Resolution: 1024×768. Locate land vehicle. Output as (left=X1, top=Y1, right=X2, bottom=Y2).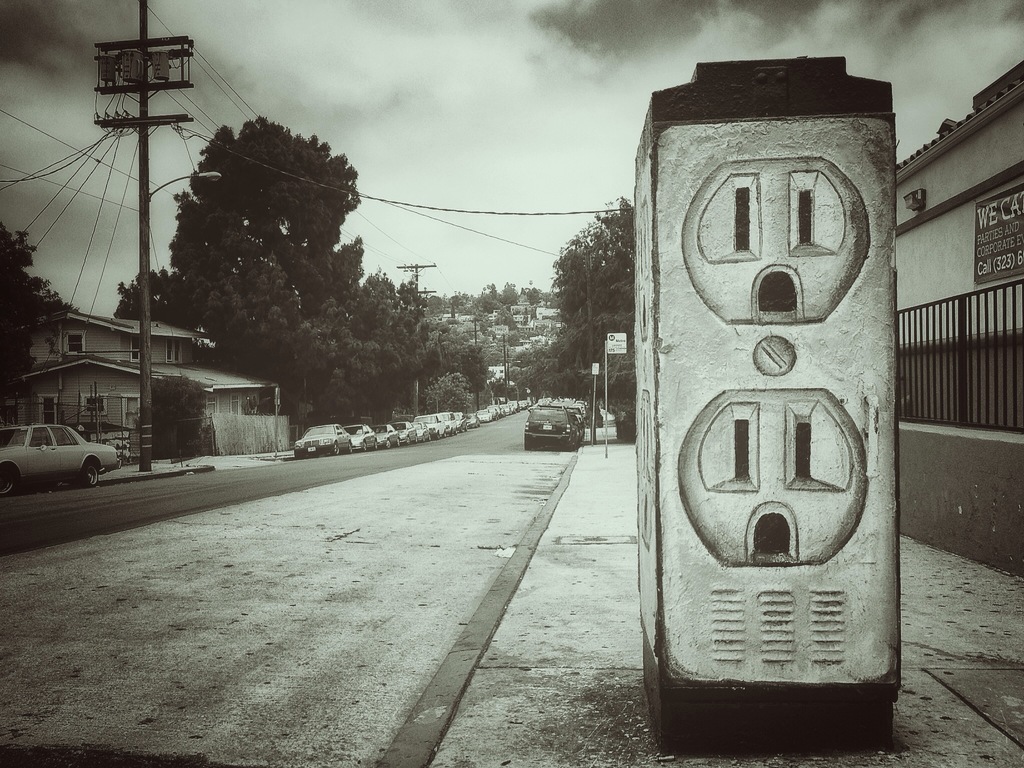
(left=413, top=414, right=447, bottom=439).
